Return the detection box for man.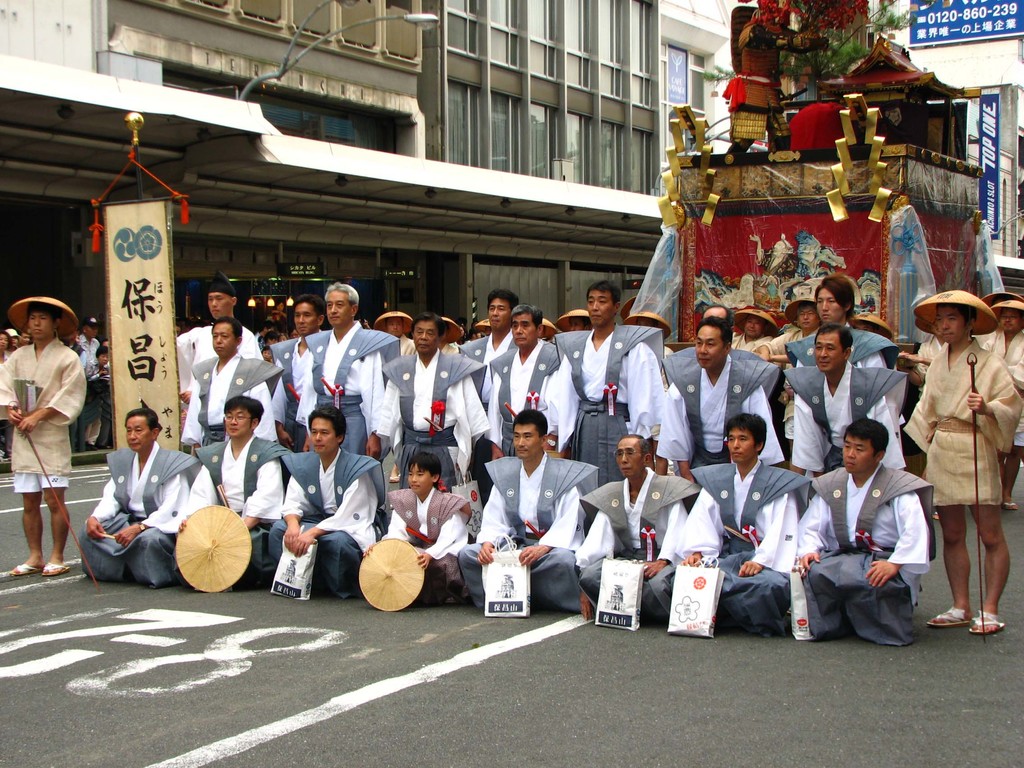
<bbox>484, 301, 572, 463</bbox>.
